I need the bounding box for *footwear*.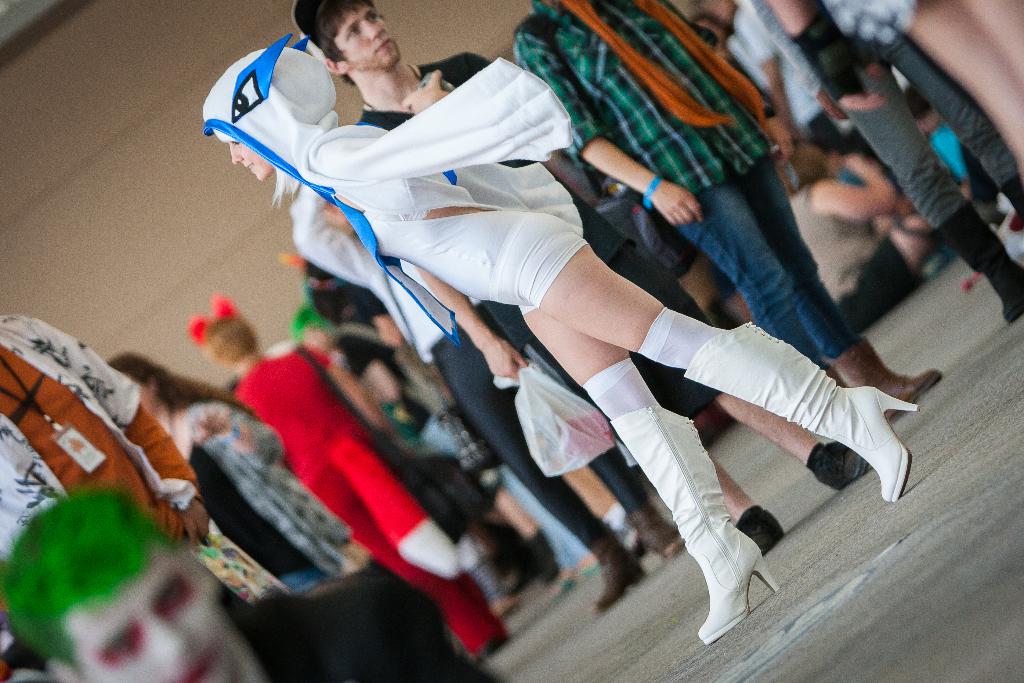
Here it is: left=557, top=541, right=578, bottom=602.
